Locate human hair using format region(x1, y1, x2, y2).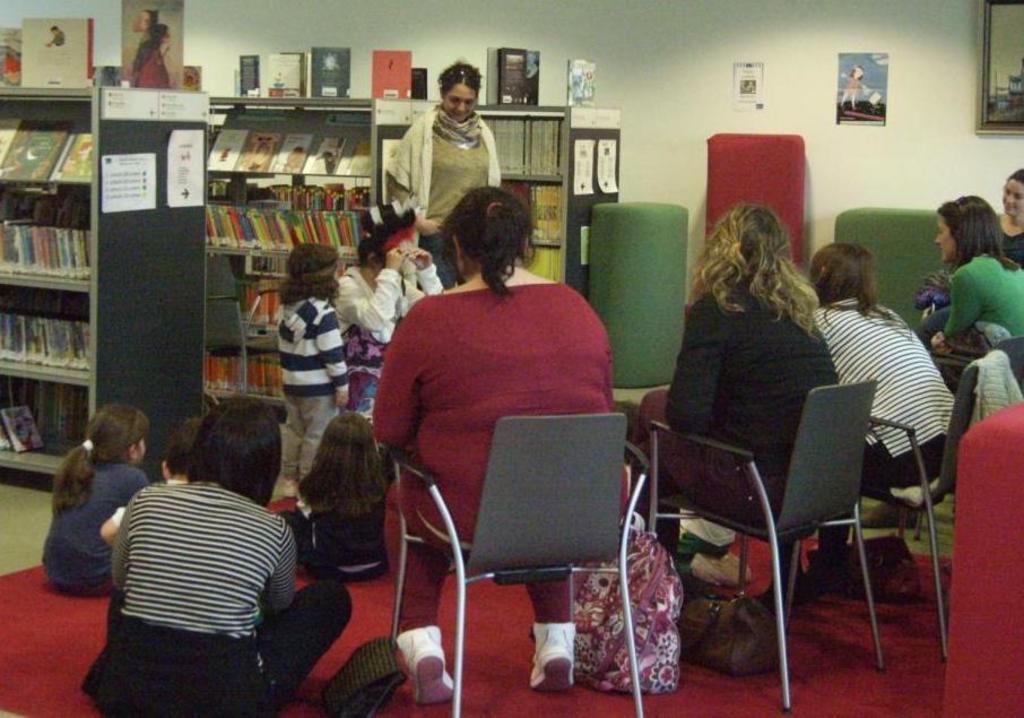
region(55, 406, 151, 507).
